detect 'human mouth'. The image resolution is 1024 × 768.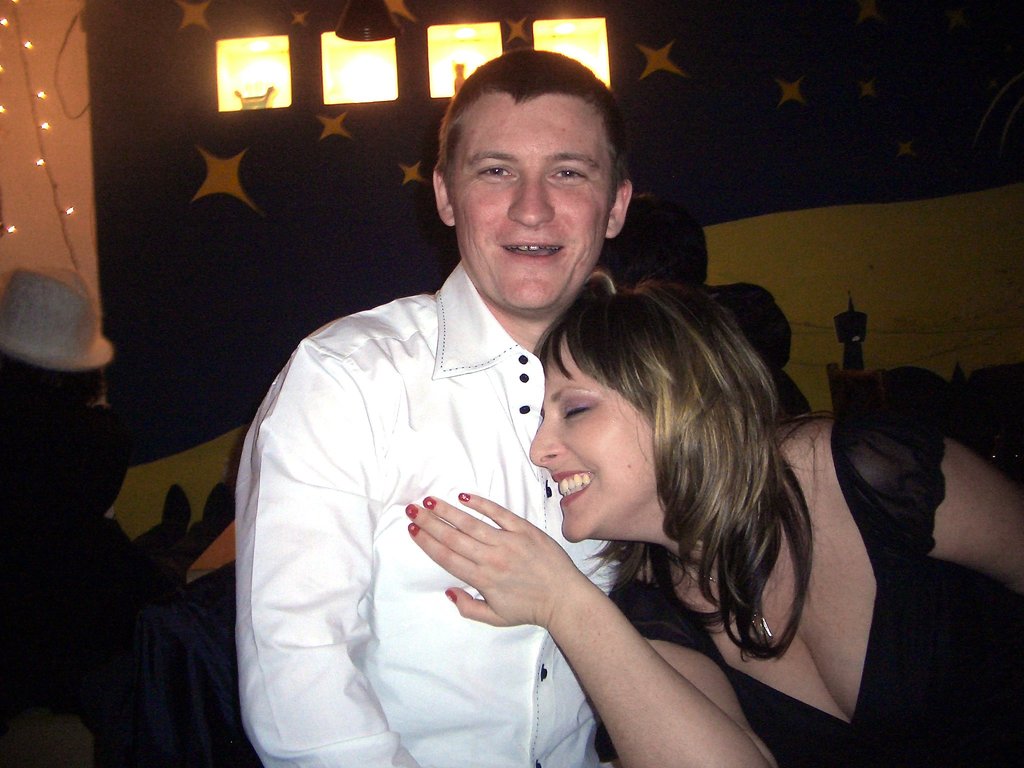
(left=504, top=239, right=566, bottom=259).
